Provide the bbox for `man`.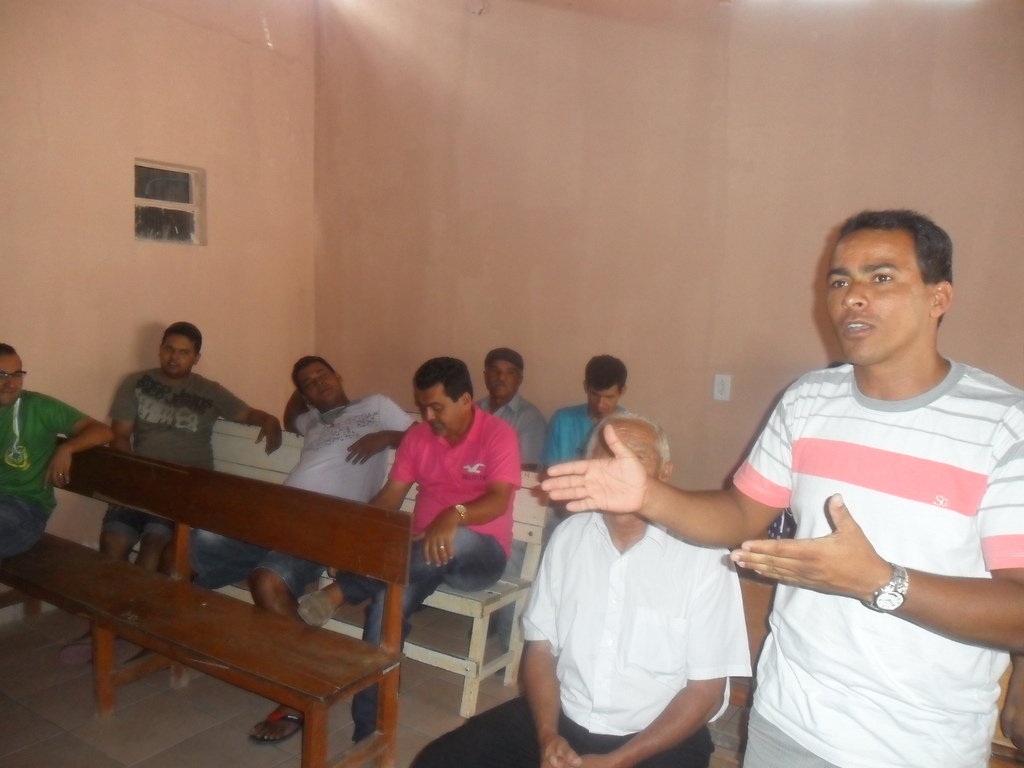
[113,353,419,744].
